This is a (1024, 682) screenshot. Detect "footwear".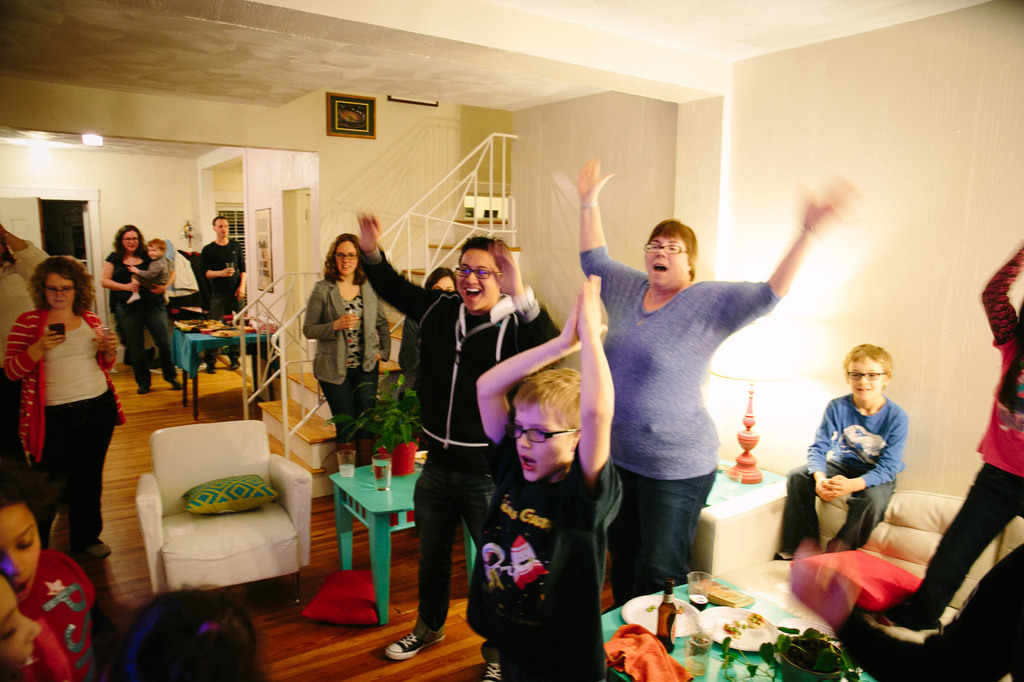
<region>484, 657, 505, 681</region>.
